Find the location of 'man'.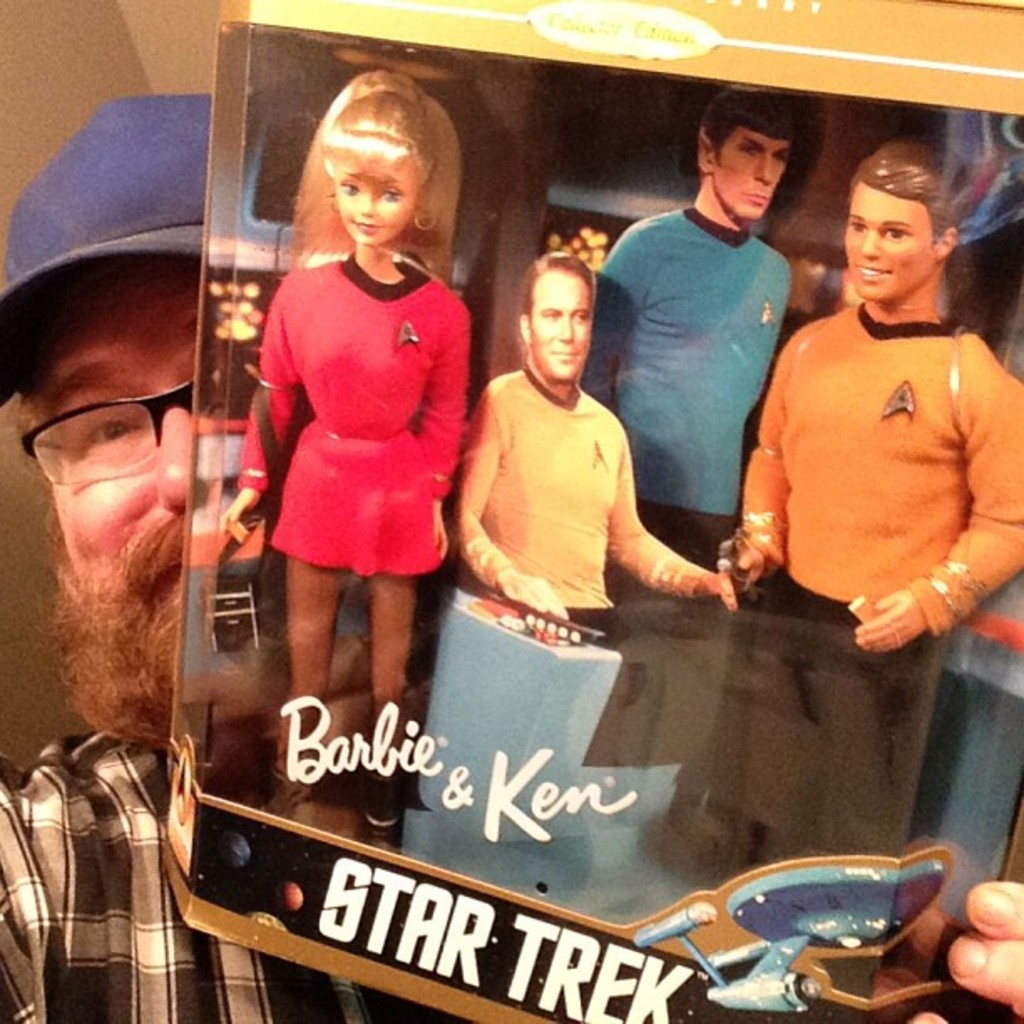
Location: (0,87,1022,1022).
